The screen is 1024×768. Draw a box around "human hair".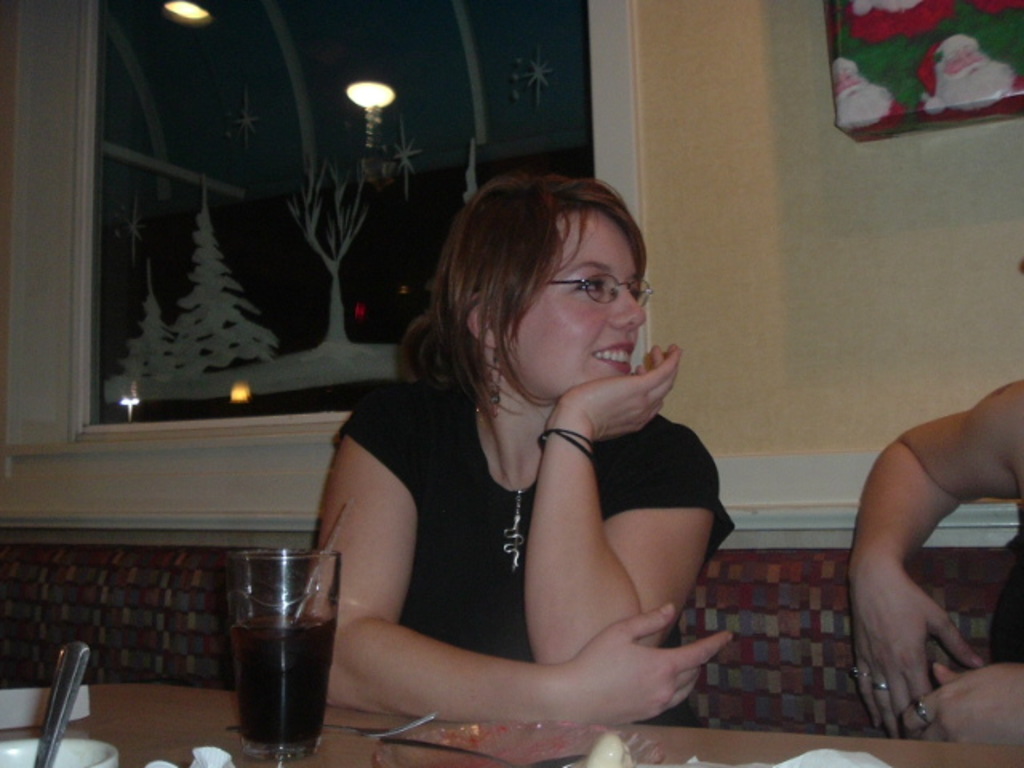
421,149,666,440.
